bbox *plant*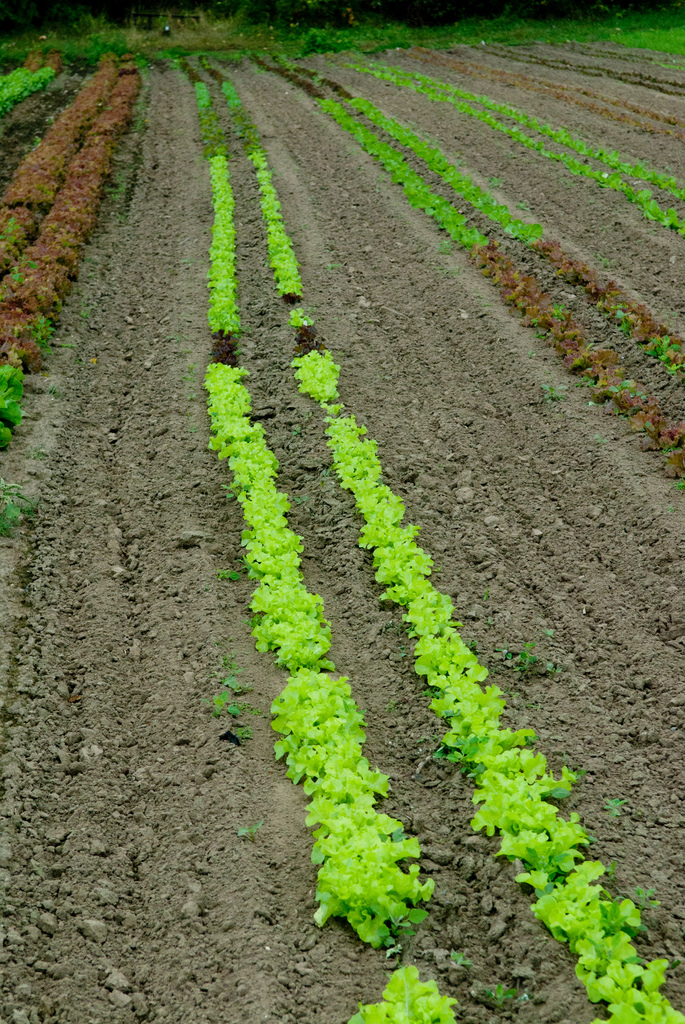
(307,49,681,404)
